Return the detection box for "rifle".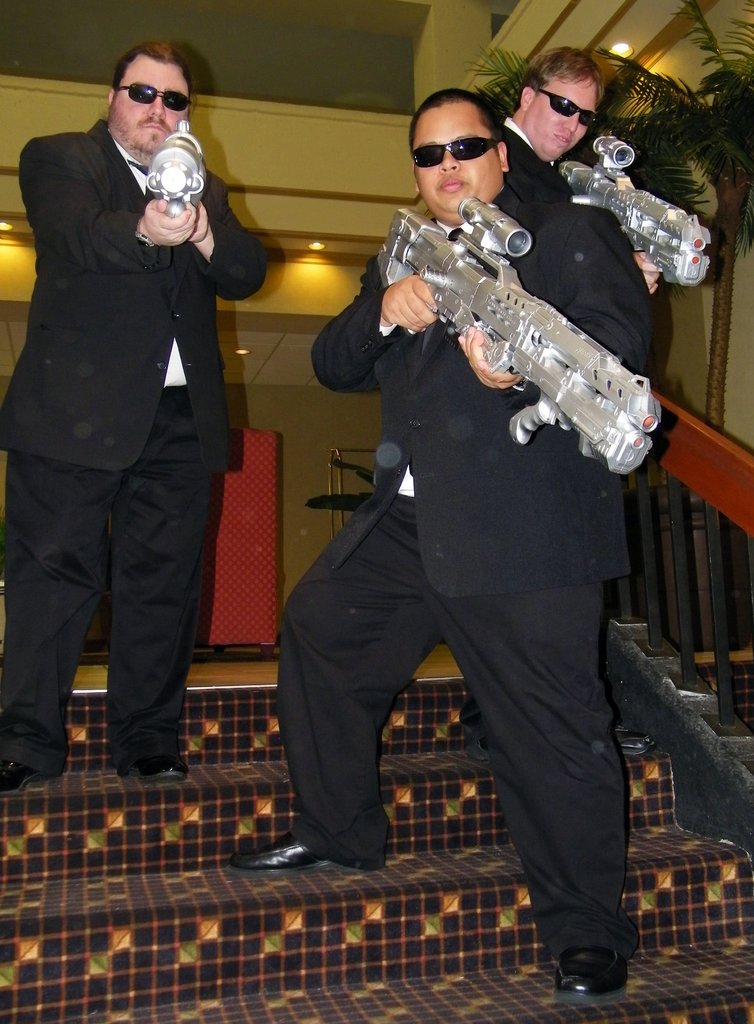
Rect(374, 205, 704, 488).
